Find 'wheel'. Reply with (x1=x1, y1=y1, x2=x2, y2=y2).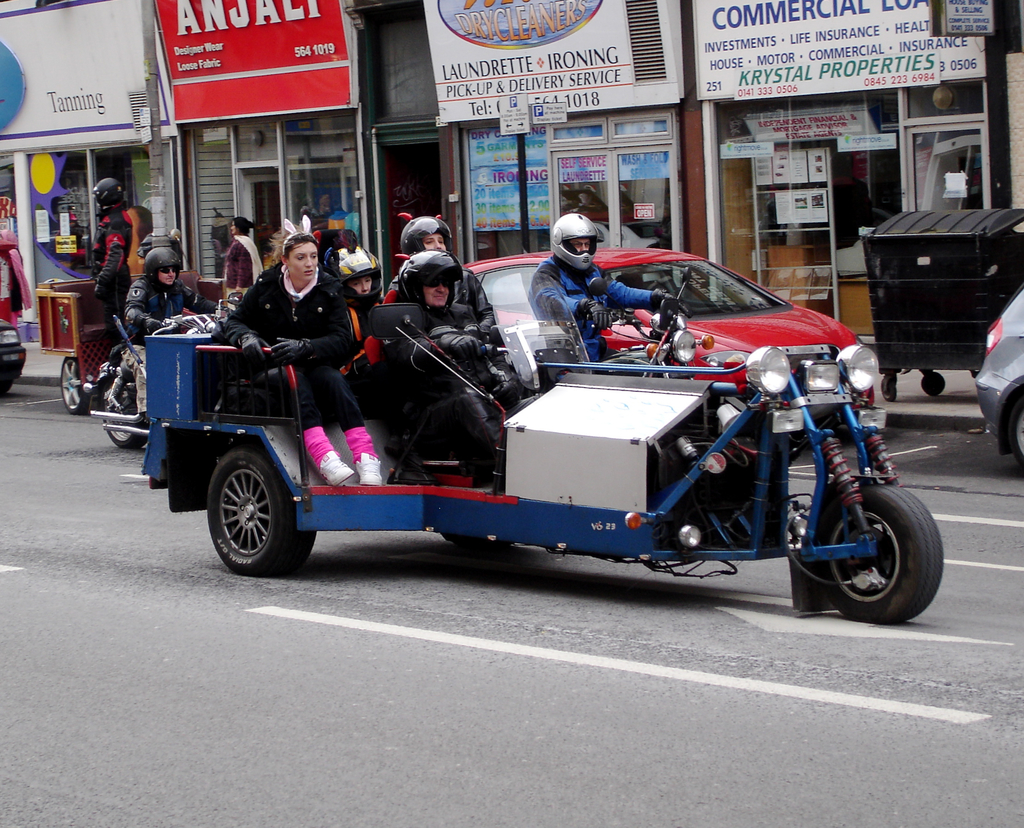
(x1=64, y1=354, x2=86, y2=410).
